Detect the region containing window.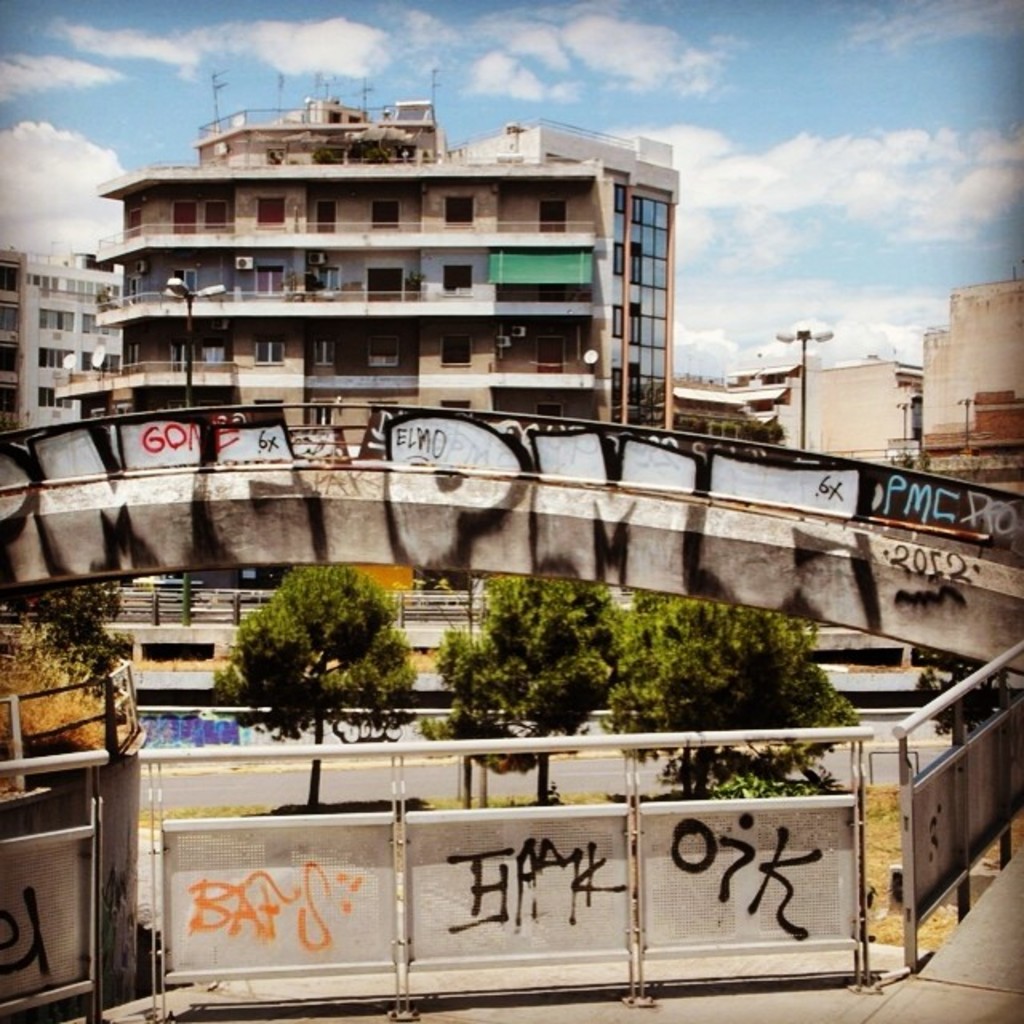
{"x1": 258, "y1": 336, "x2": 286, "y2": 366}.
